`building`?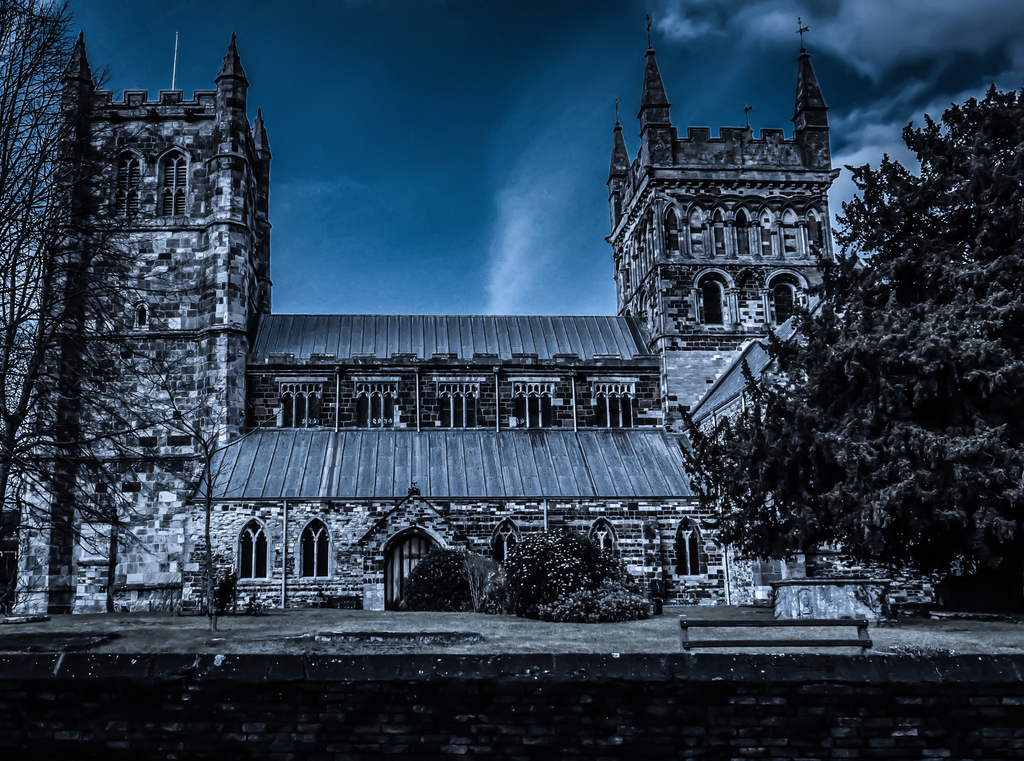
{"x1": 3, "y1": 35, "x2": 933, "y2": 625}
